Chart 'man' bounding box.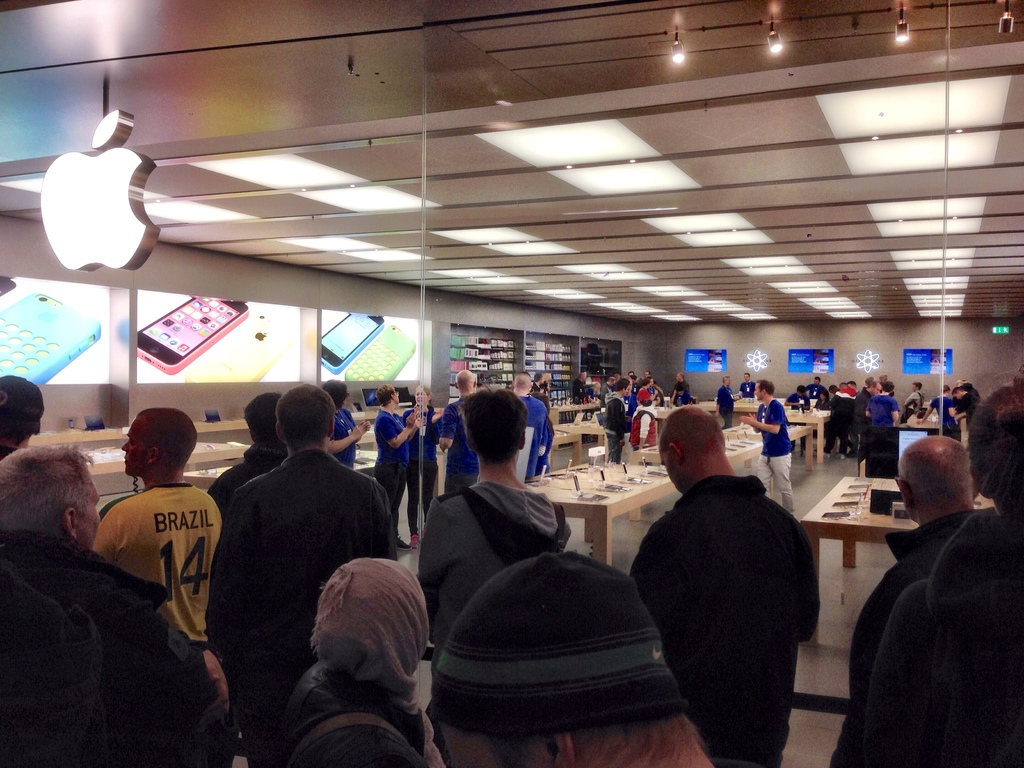
Charted: bbox(714, 370, 737, 428).
